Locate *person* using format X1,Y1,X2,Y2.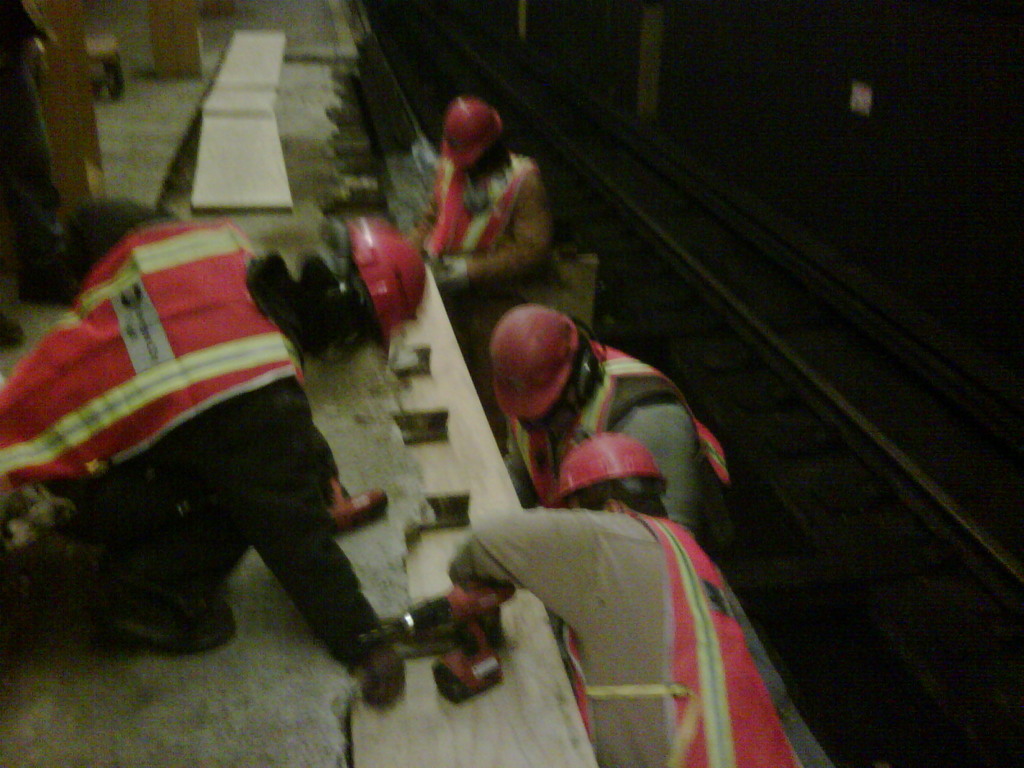
451,426,841,767.
